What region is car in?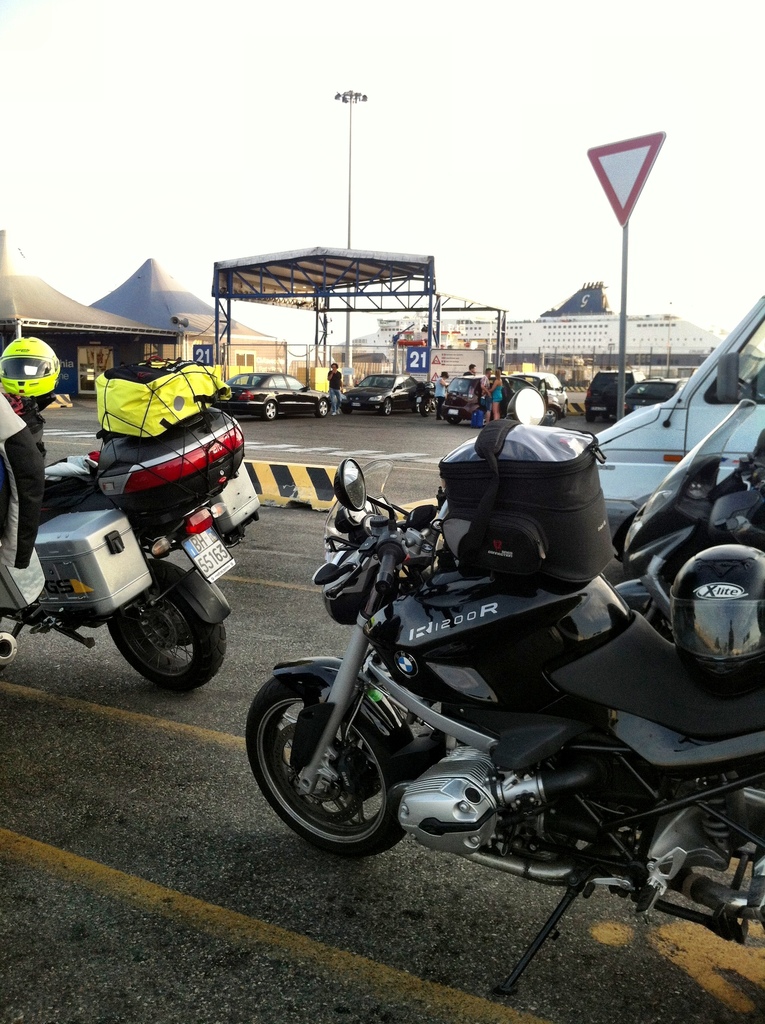
221 365 331 423.
